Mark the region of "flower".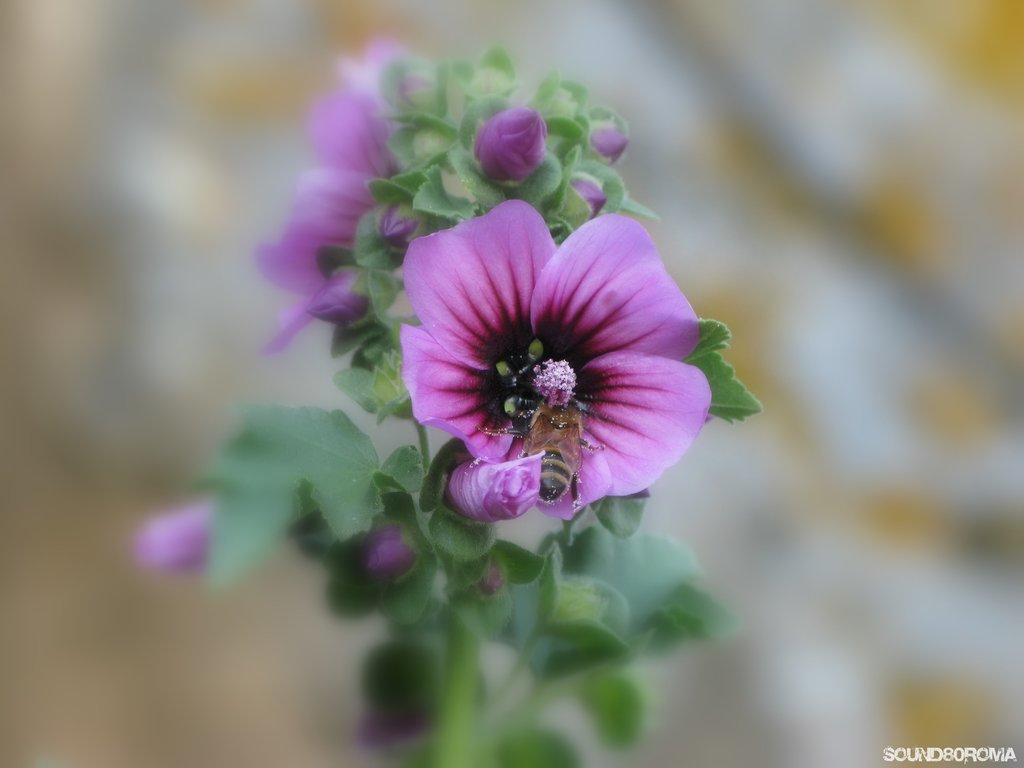
Region: left=385, top=191, right=723, bottom=540.
